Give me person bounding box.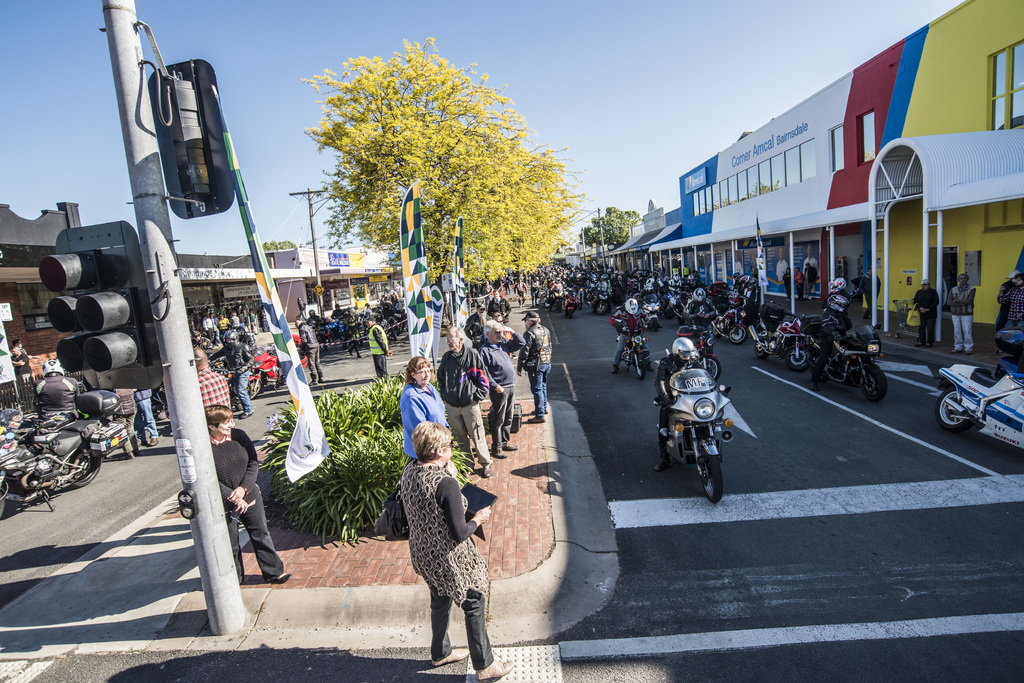
l=806, t=261, r=820, b=297.
